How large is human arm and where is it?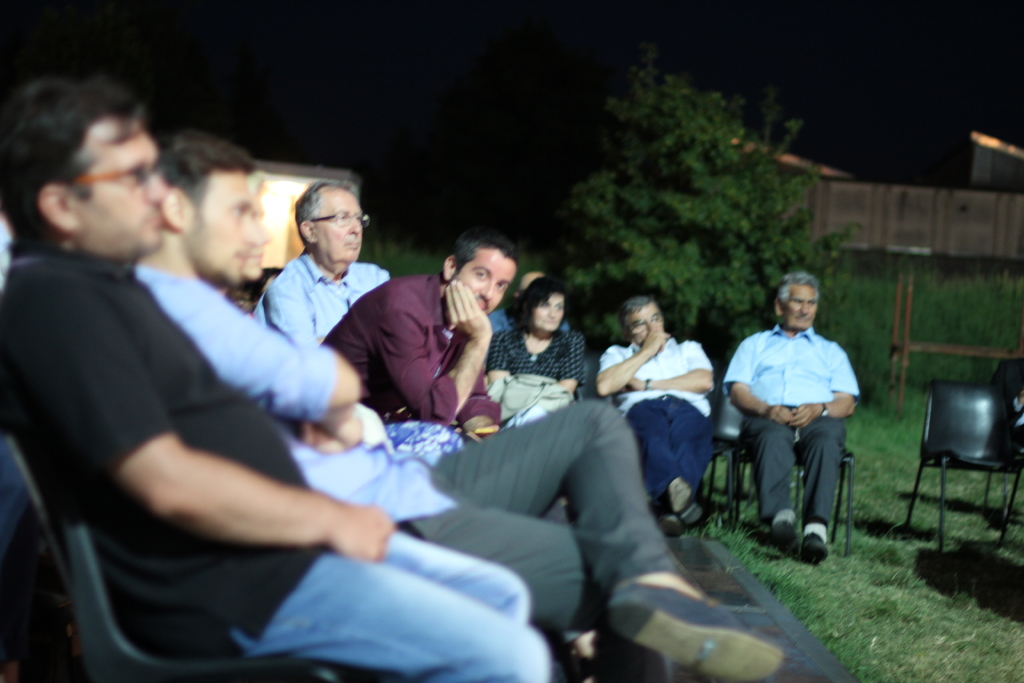
Bounding box: region(56, 317, 392, 605).
